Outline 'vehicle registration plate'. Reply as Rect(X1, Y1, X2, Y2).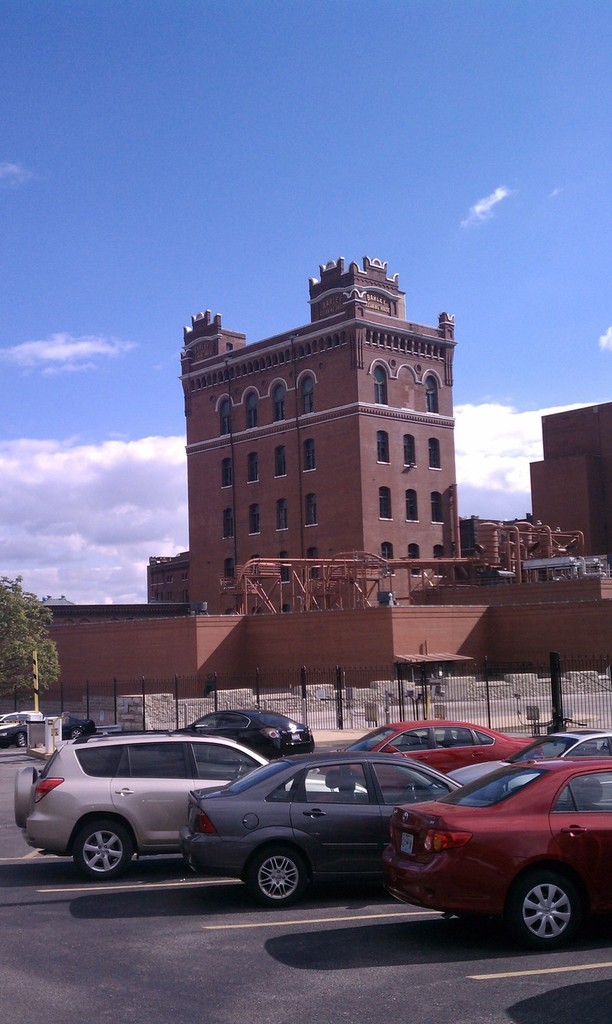
Rect(396, 831, 419, 856).
